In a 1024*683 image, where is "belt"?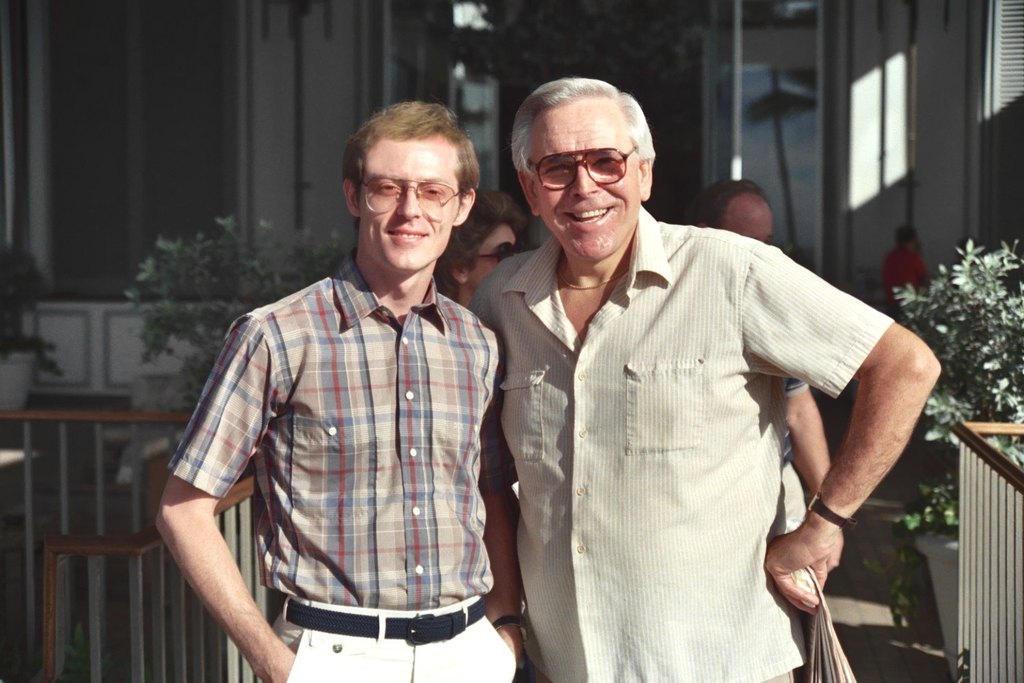
bbox(277, 598, 487, 641).
